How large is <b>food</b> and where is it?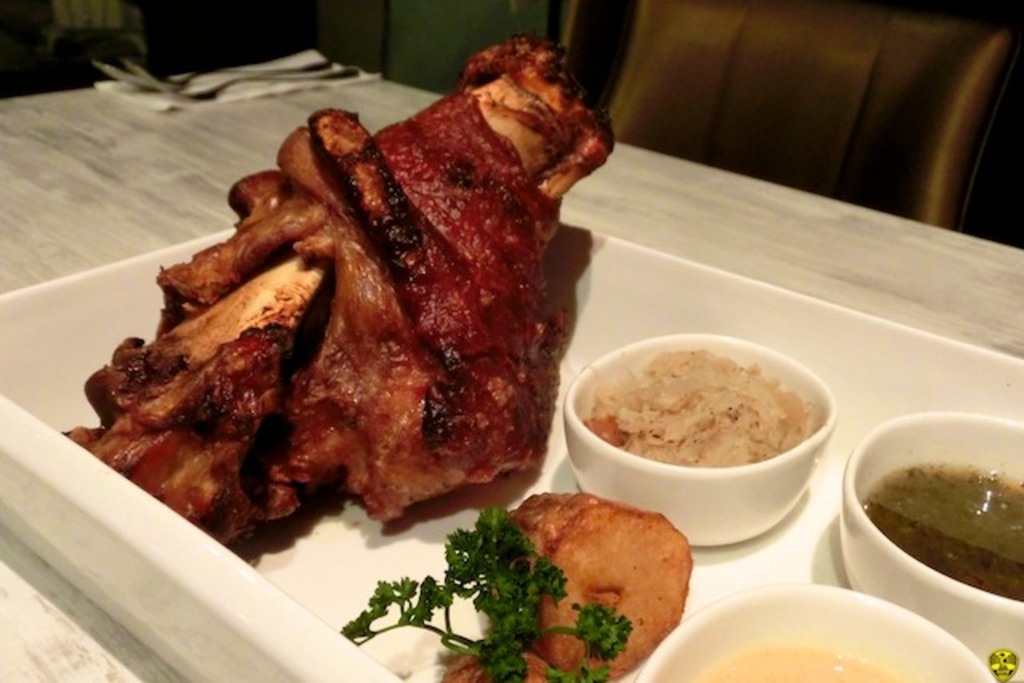
Bounding box: 685,641,917,681.
